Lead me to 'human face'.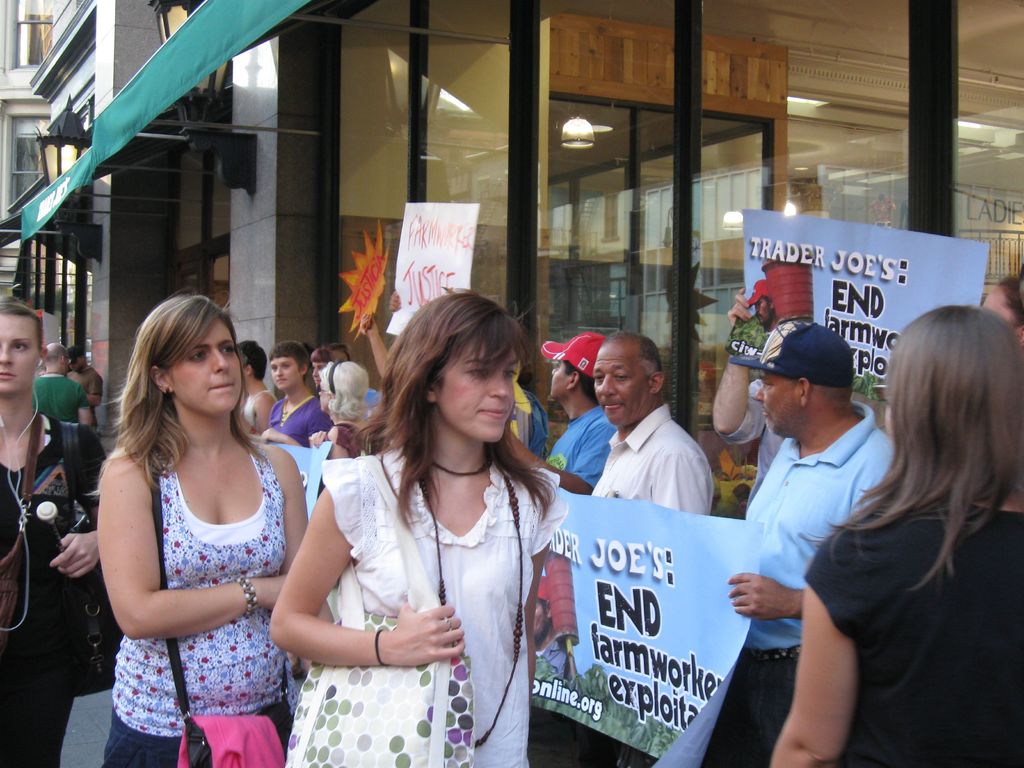
Lead to [161,318,242,408].
